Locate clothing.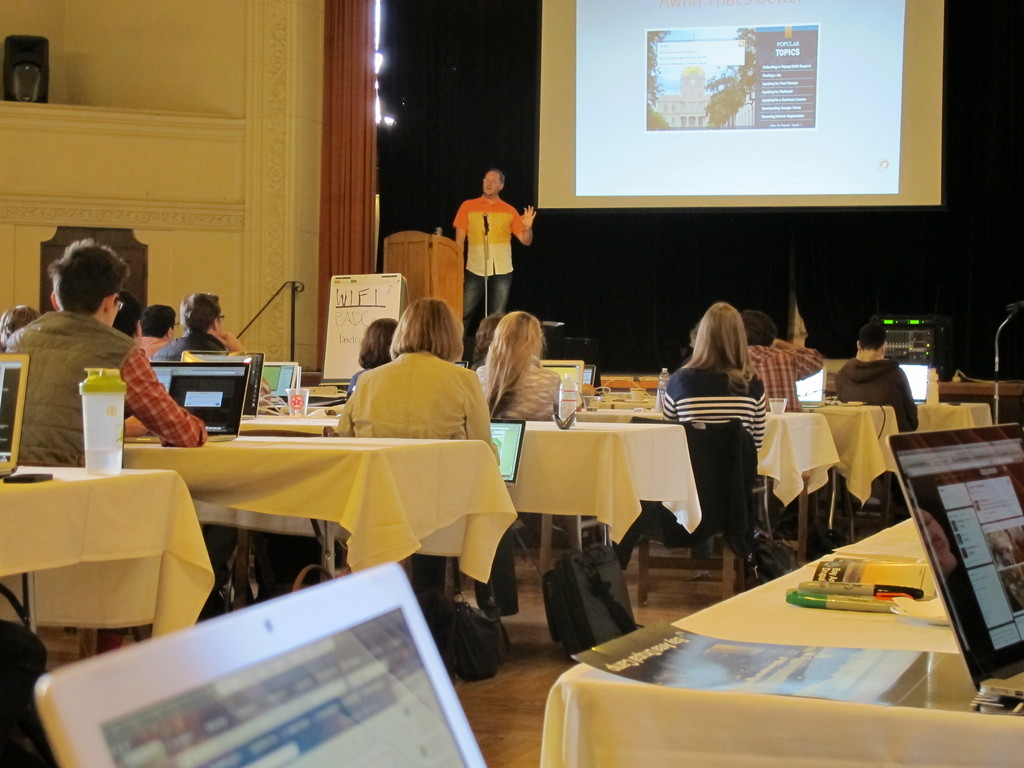
Bounding box: [662,365,766,451].
